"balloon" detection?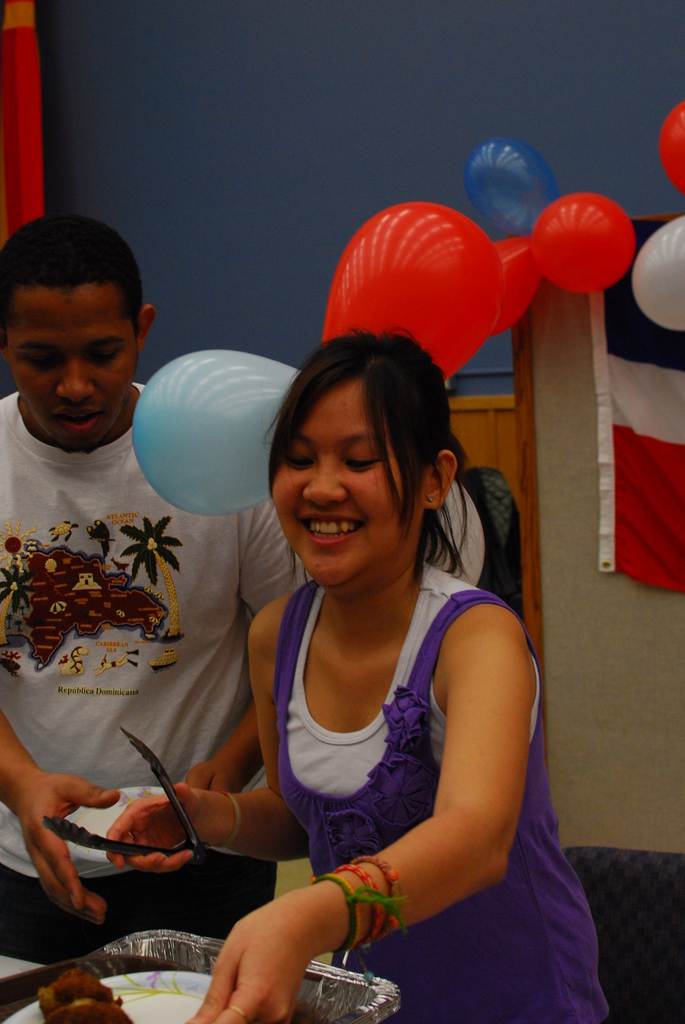
{"left": 630, "top": 214, "right": 684, "bottom": 328}
